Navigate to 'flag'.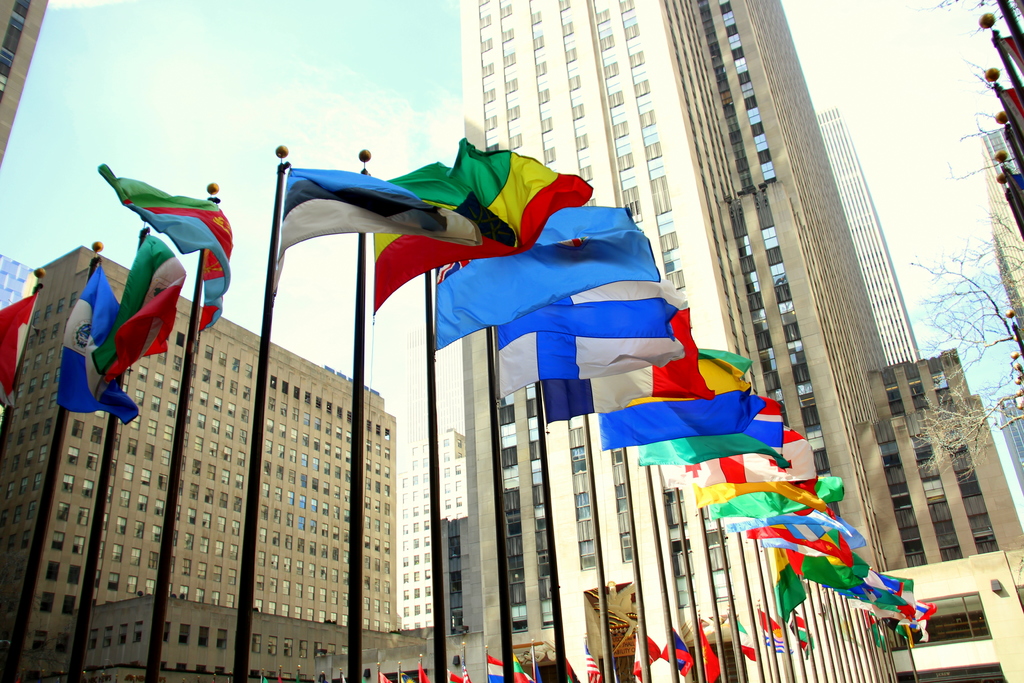
Navigation target: [left=264, top=164, right=487, bottom=268].
